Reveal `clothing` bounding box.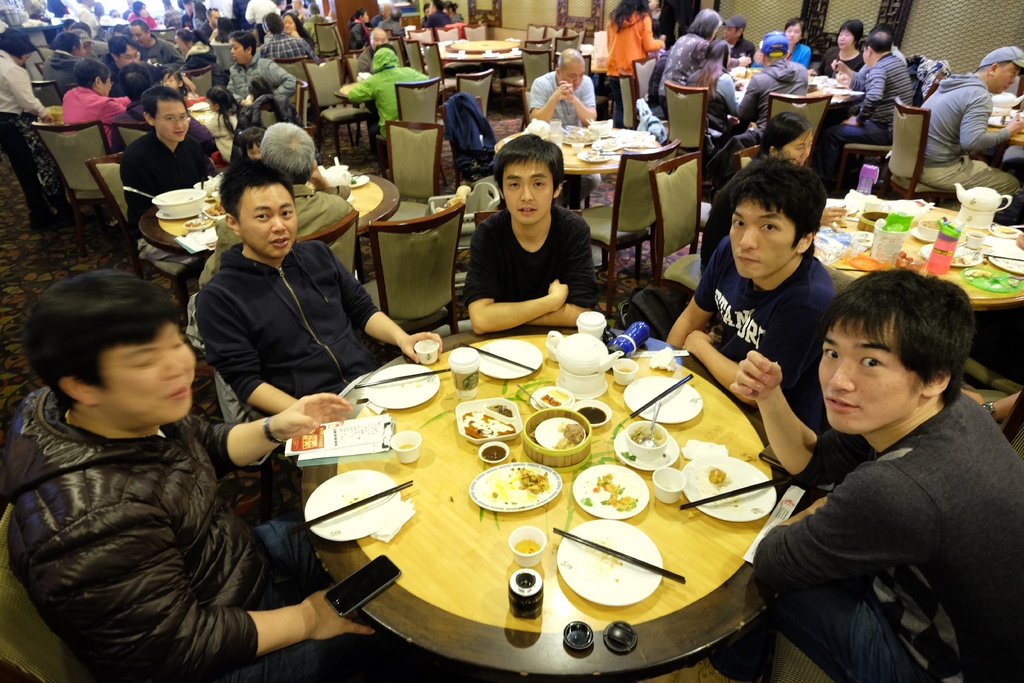
Revealed: 232 0 250 33.
